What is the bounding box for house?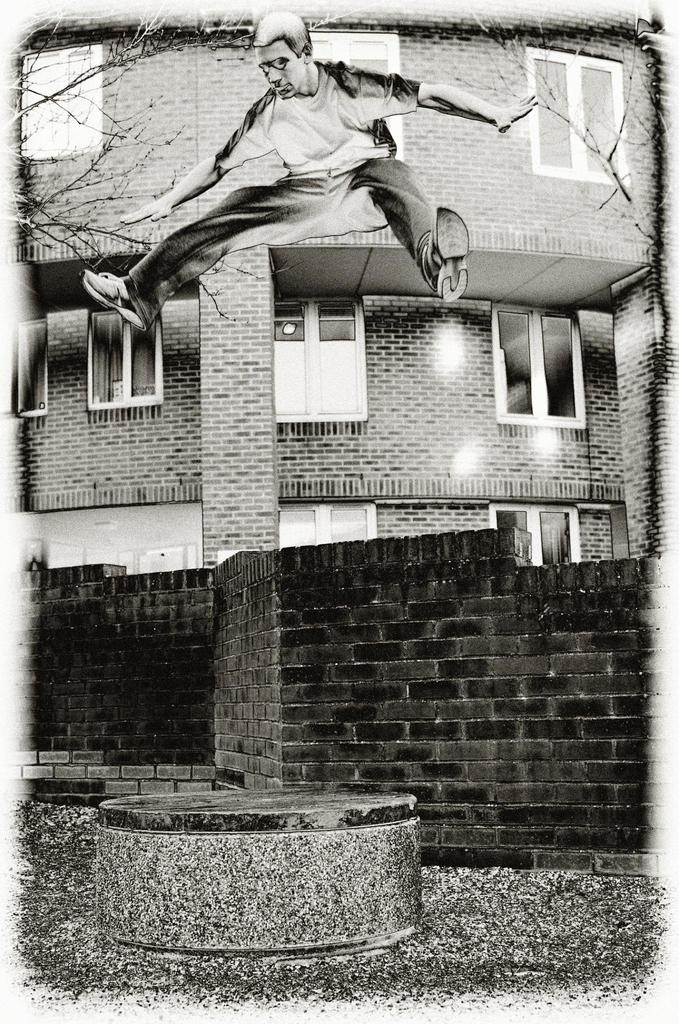
27/20/659/858.
